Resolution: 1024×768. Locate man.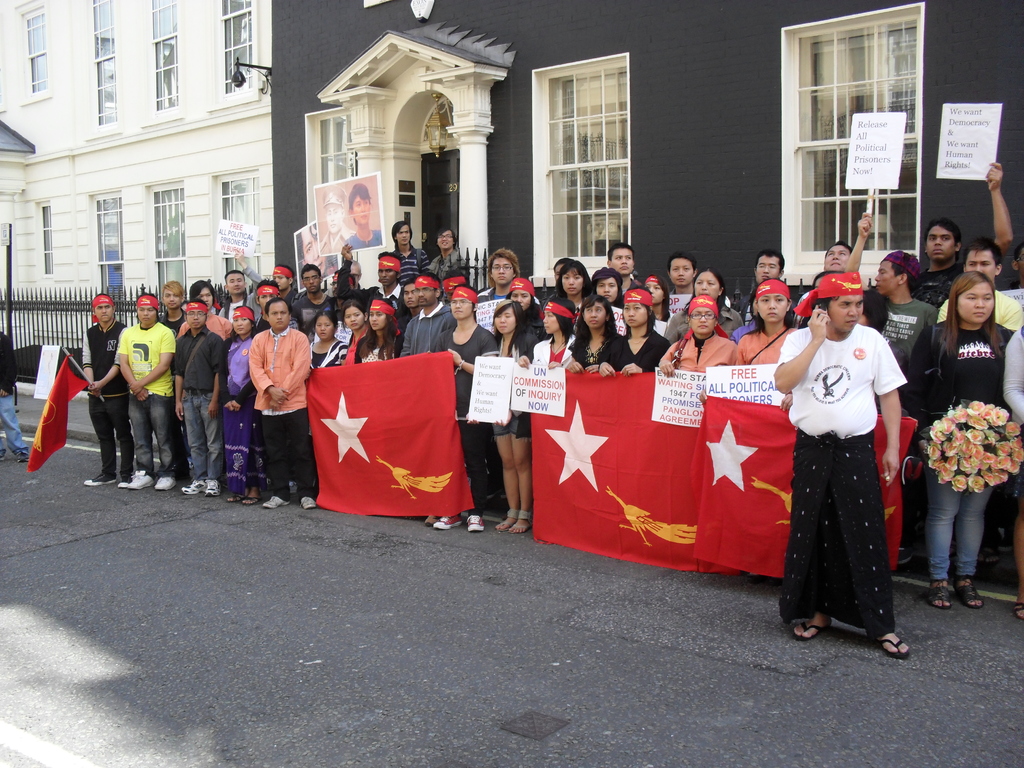
940, 238, 1023, 328.
